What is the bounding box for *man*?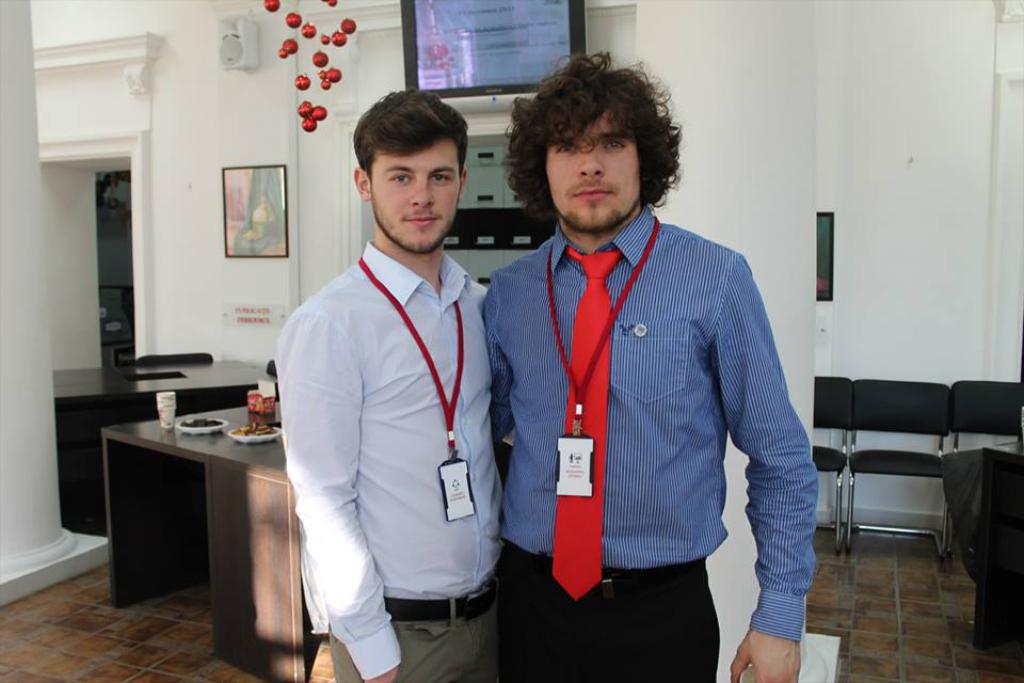
x1=266 y1=62 x2=517 y2=672.
